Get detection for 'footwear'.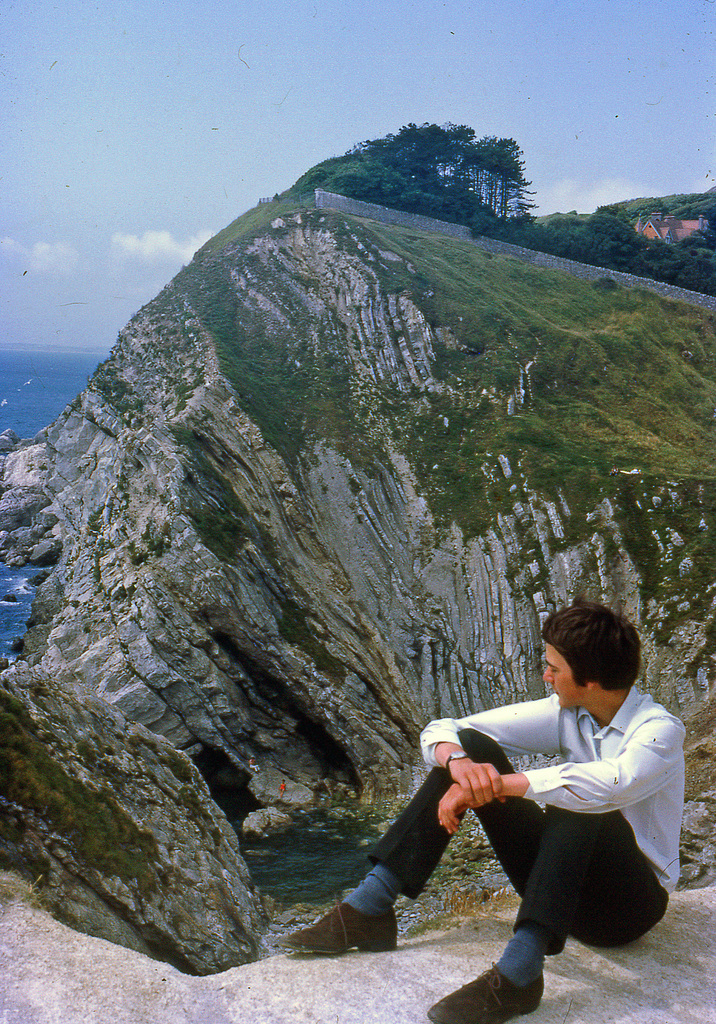
Detection: [278,893,395,939].
